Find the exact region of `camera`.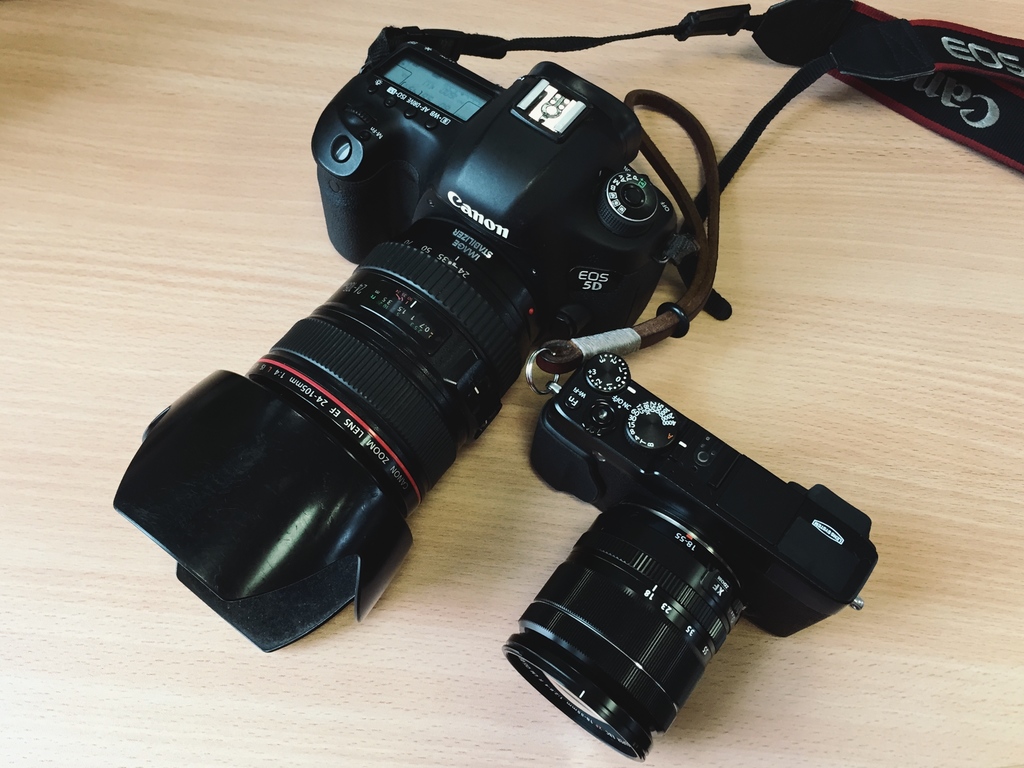
Exact region: [left=509, top=344, right=929, bottom=753].
